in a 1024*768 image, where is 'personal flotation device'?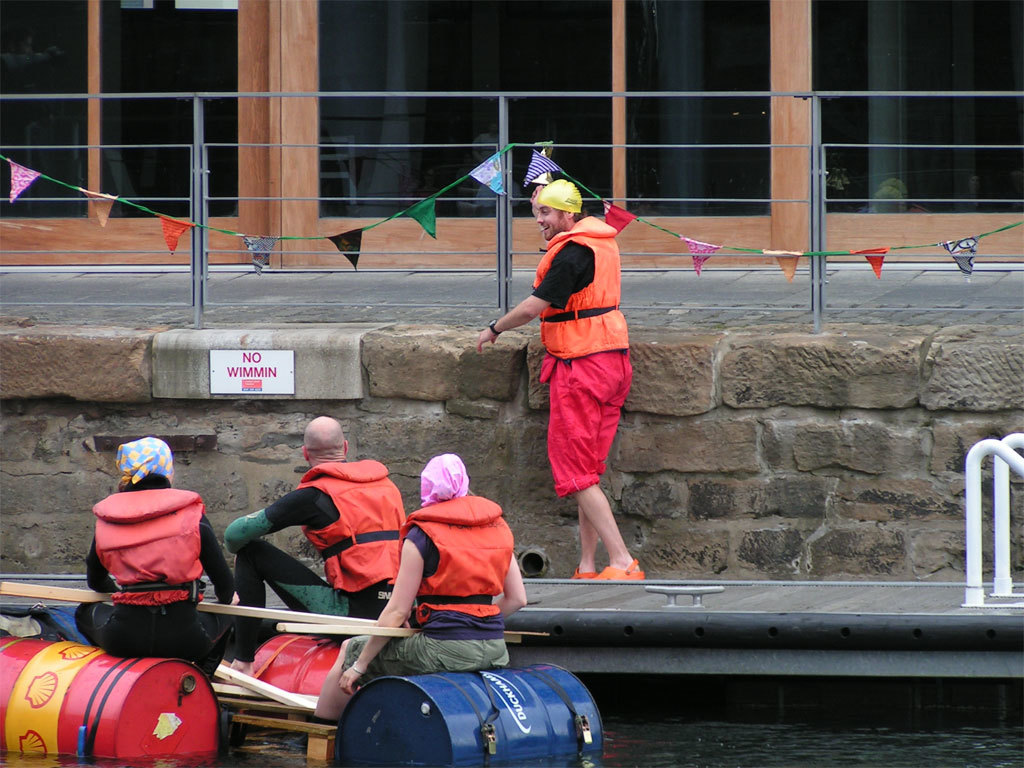
x1=404 y1=491 x2=524 y2=627.
